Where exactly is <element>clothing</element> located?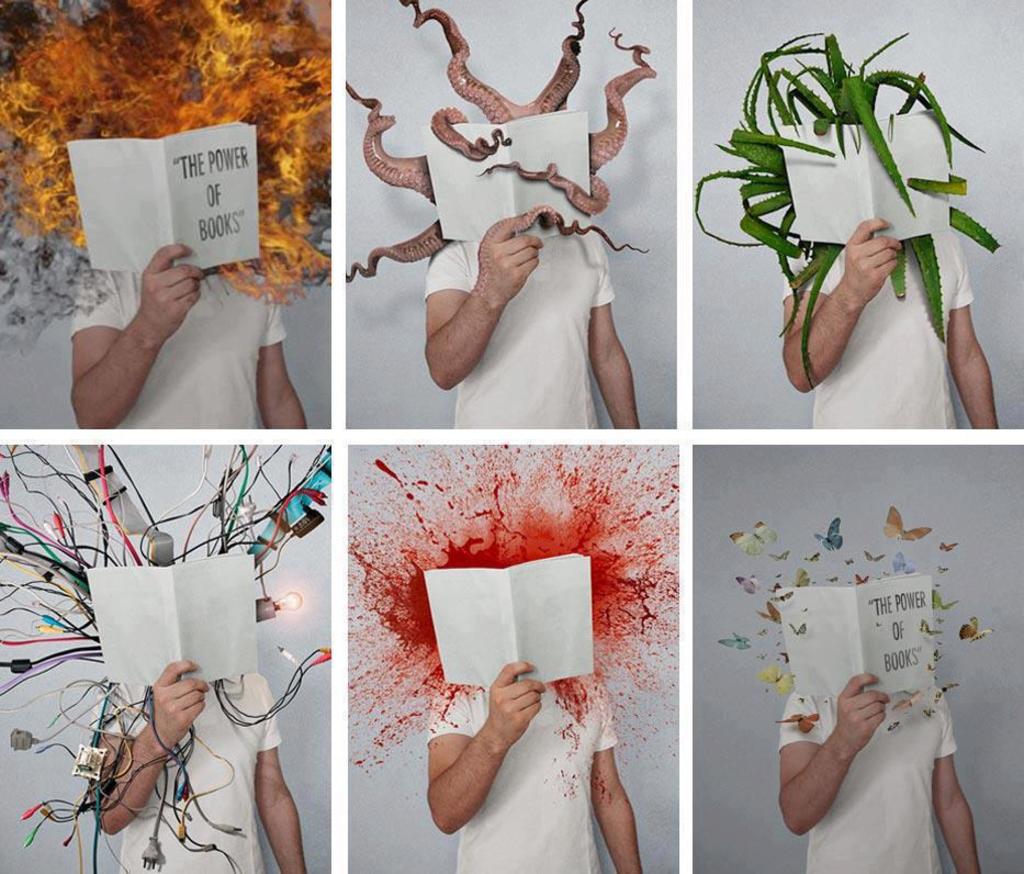
Its bounding box is rect(779, 683, 959, 870).
